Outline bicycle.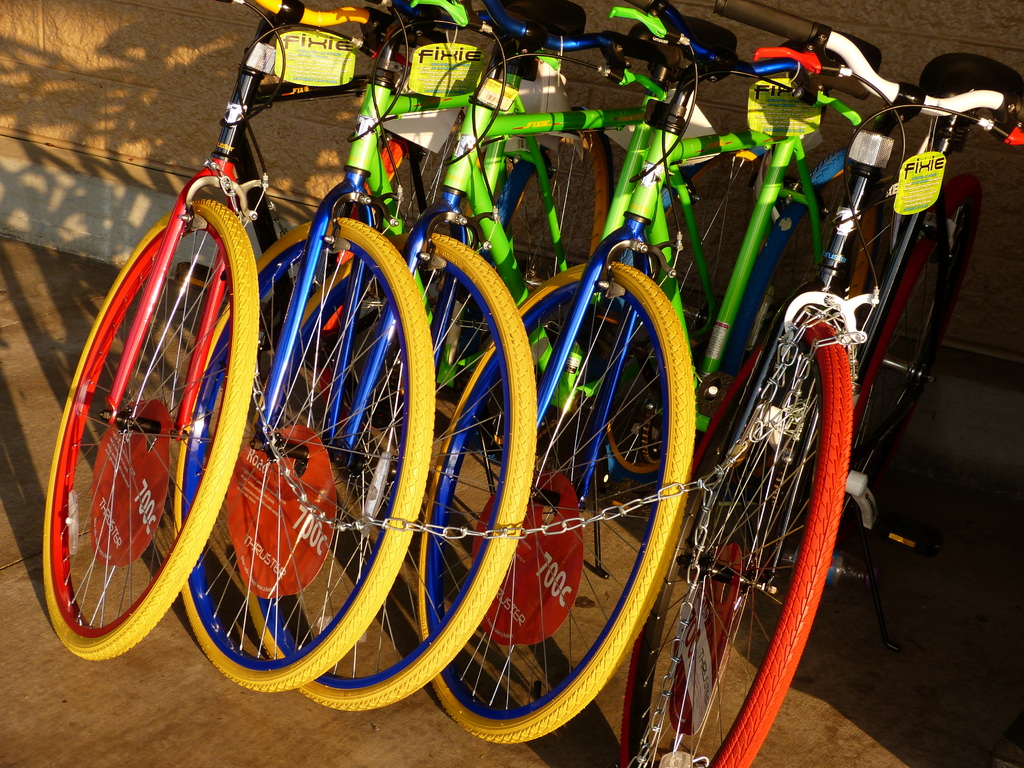
Outline: 413/0/781/750.
